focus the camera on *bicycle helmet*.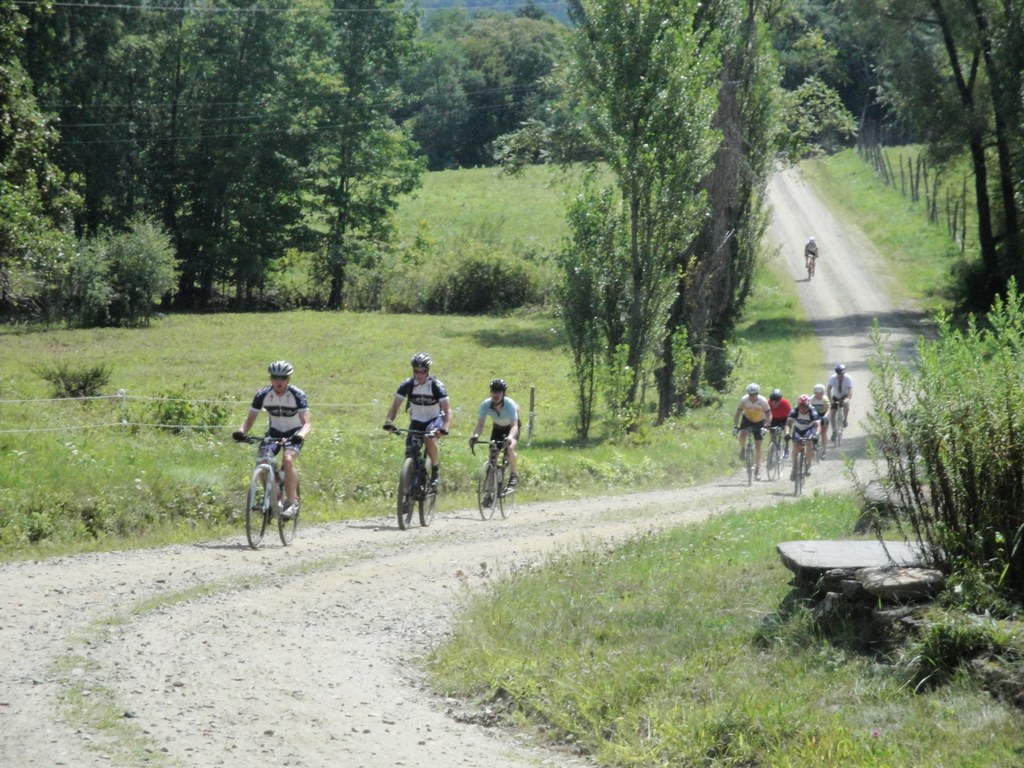
Focus region: [x1=410, y1=358, x2=427, y2=378].
